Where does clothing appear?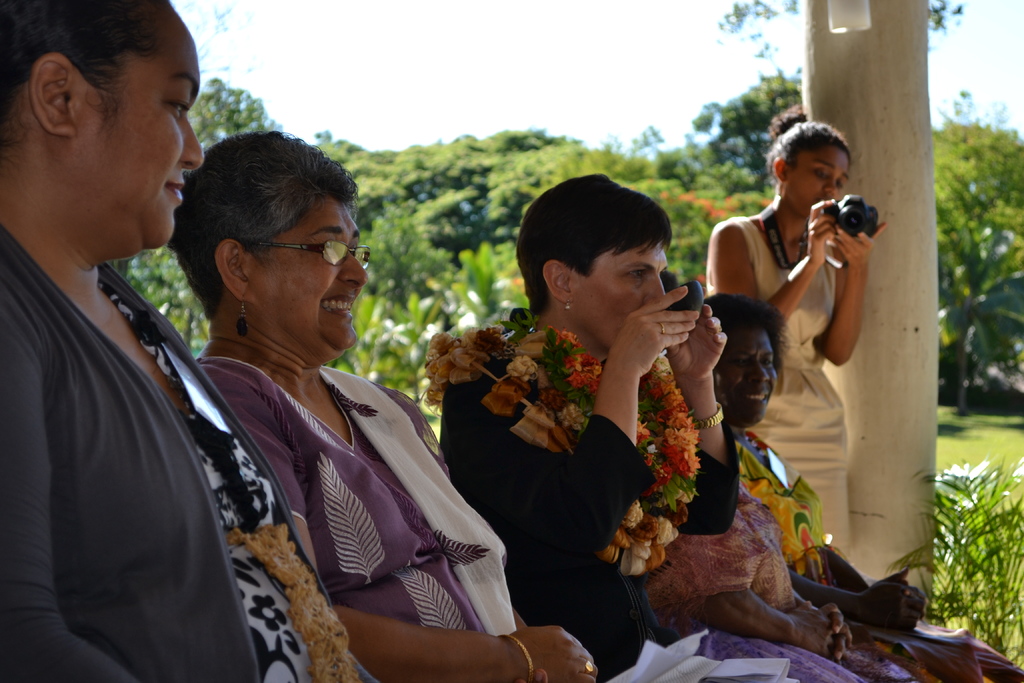
Appears at [716,215,847,555].
